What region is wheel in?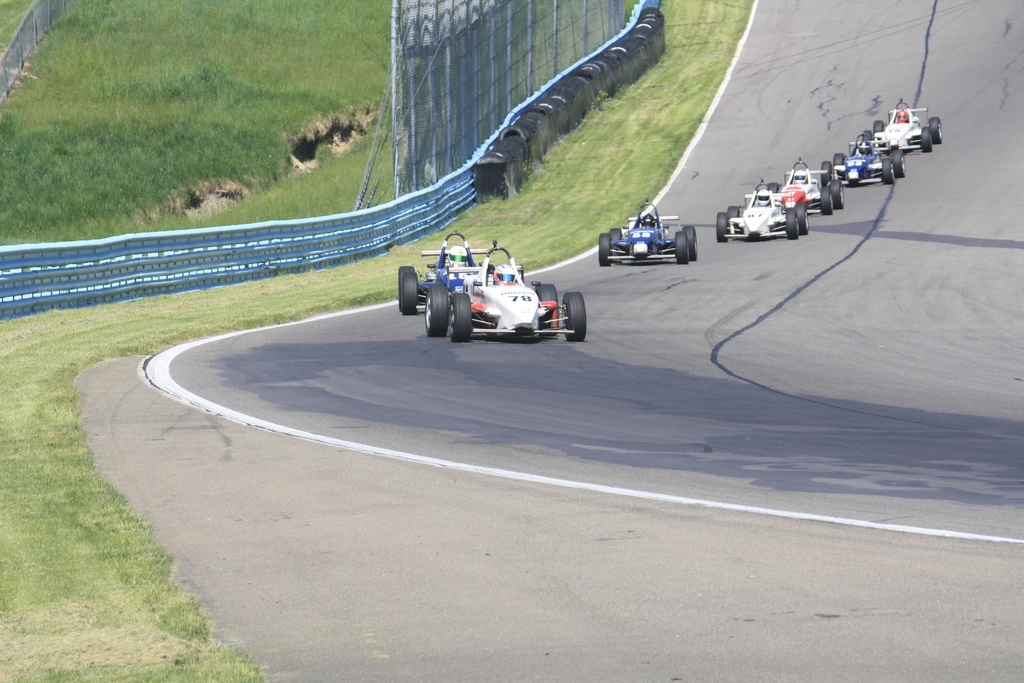
pyautogui.locateOnScreen(831, 184, 843, 208).
